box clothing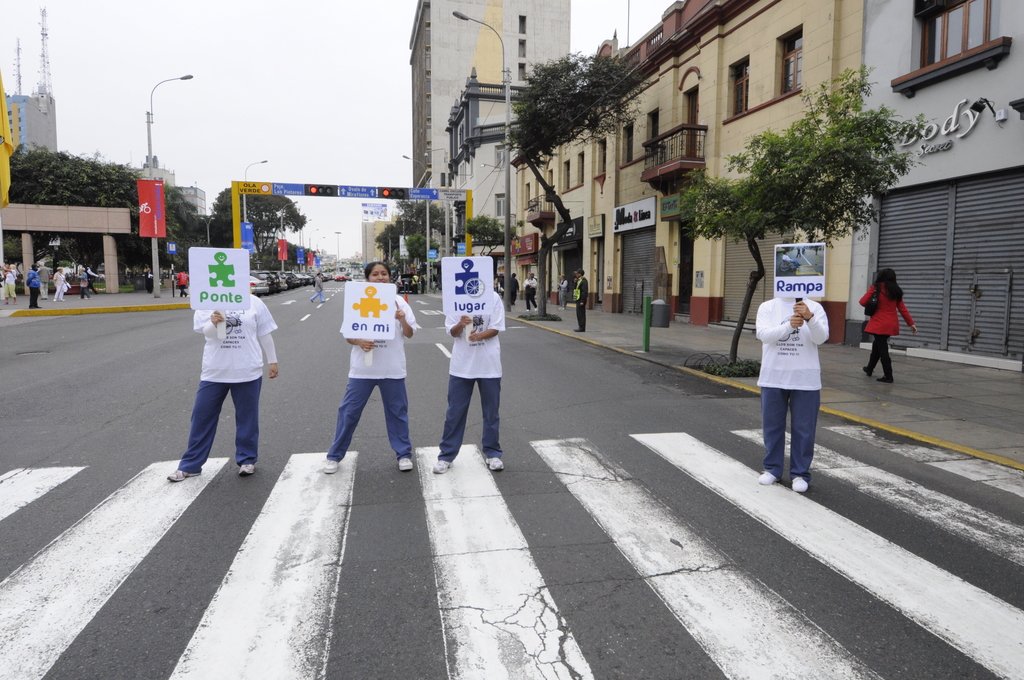
box=[23, 268, 43, 309]
